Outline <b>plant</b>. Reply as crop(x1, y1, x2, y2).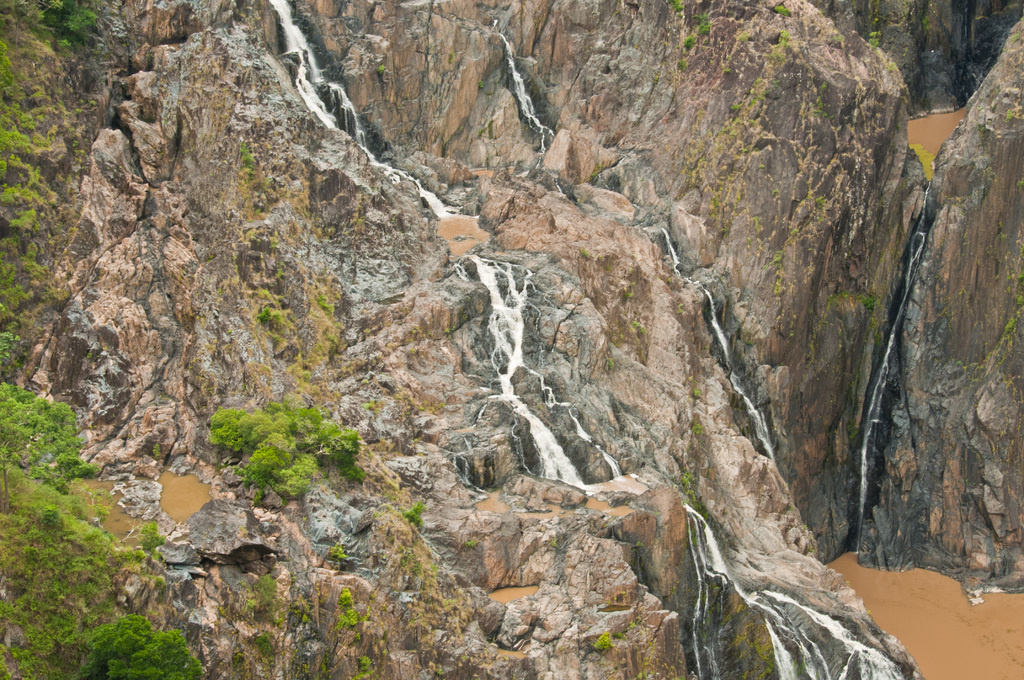
crop(691, 419, 703, 439).
